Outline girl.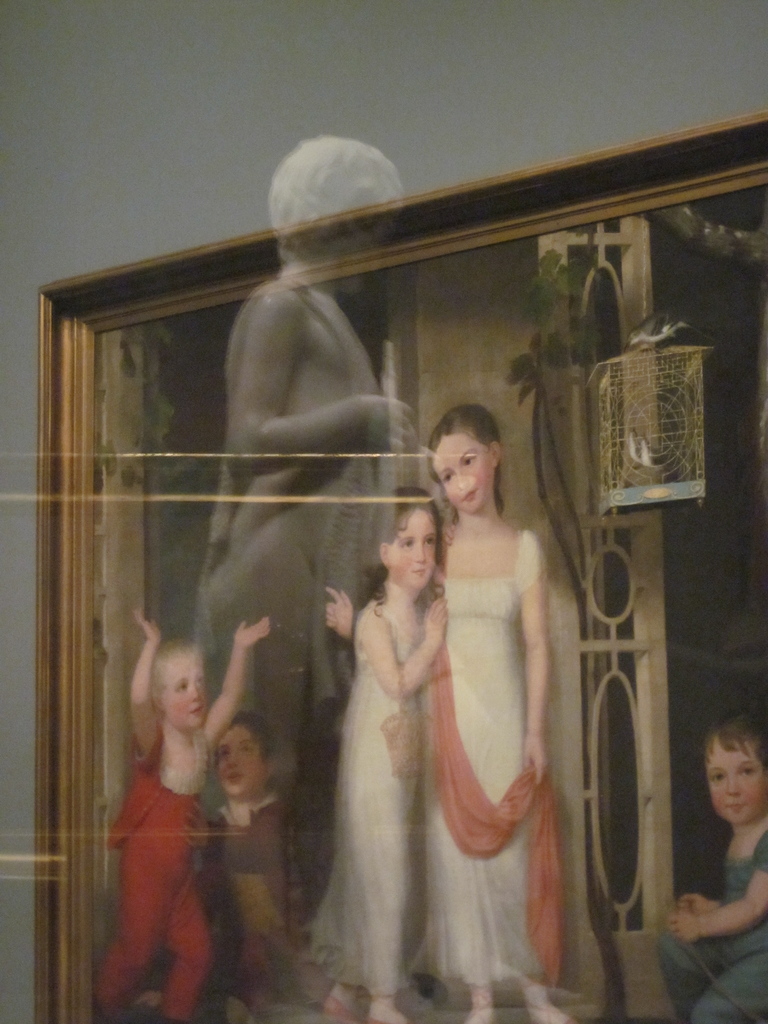
Outline: BBox(324, 406, 552, 1023).
